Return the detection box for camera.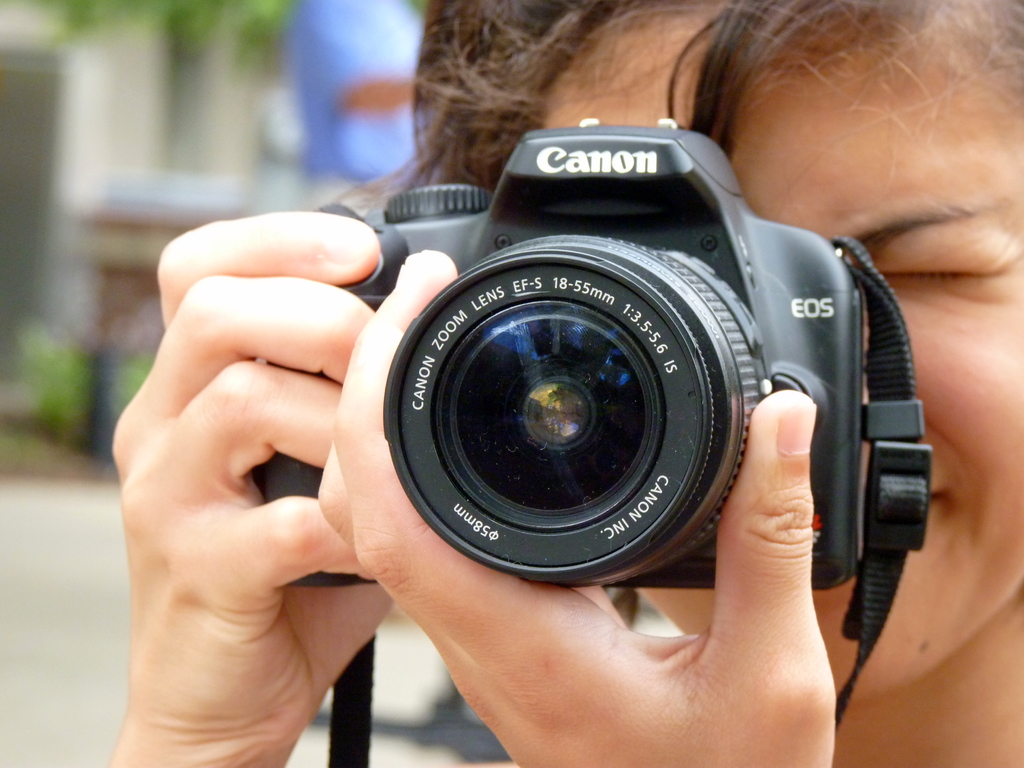
<box>256,113,867,593</box>.
